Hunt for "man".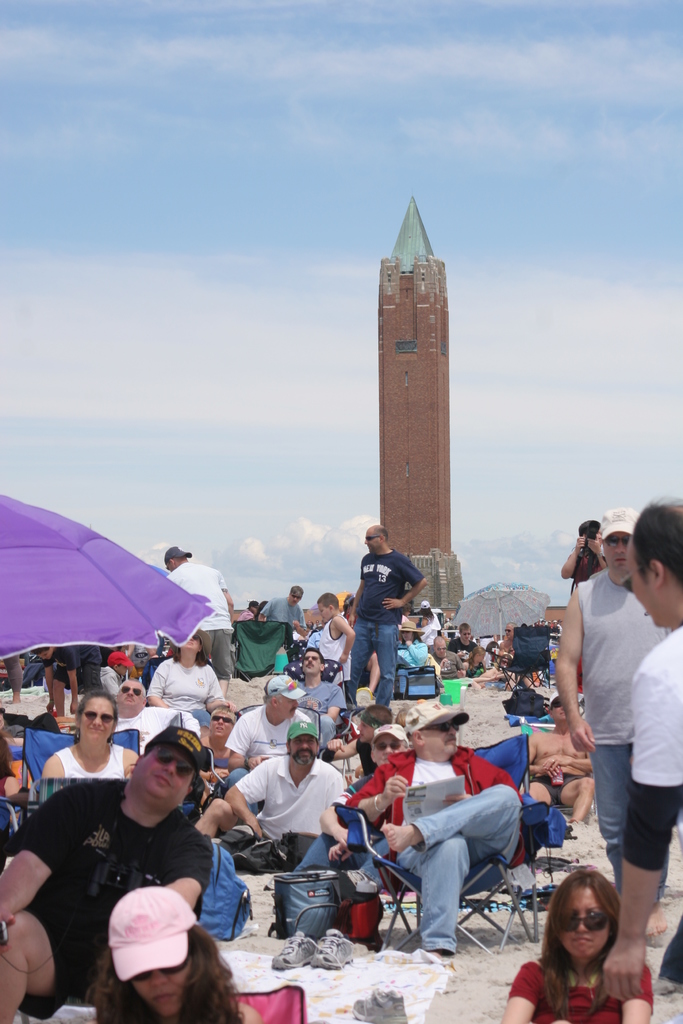
Hunted down at bbox=(432, 636, 465, 677).
